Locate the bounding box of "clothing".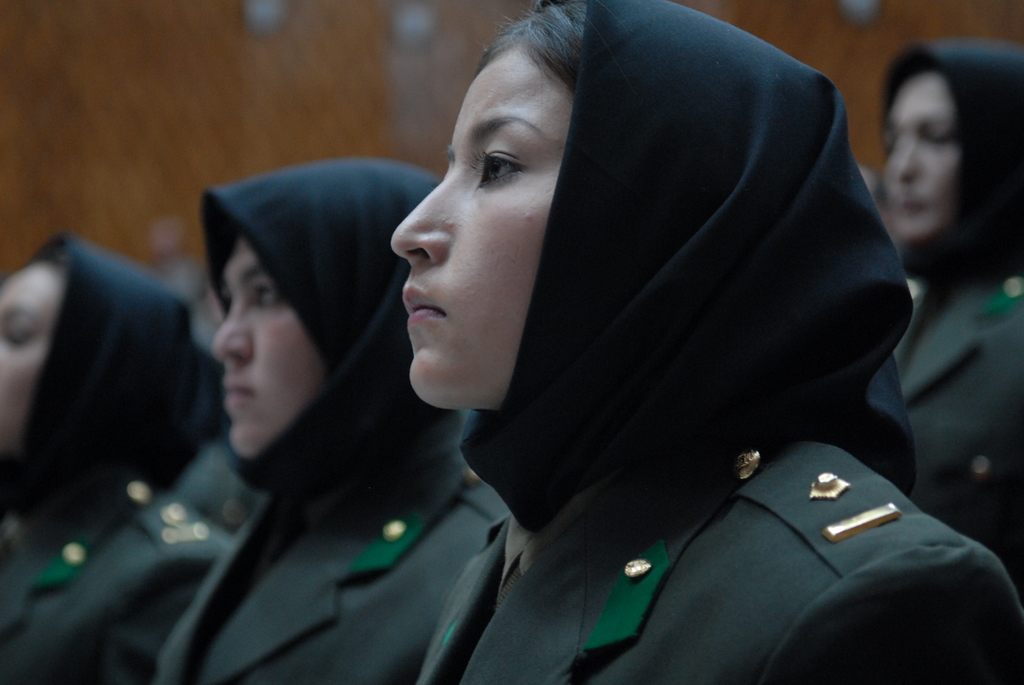
Bounding box: <region>867, 25, 1023, 615</region>.
